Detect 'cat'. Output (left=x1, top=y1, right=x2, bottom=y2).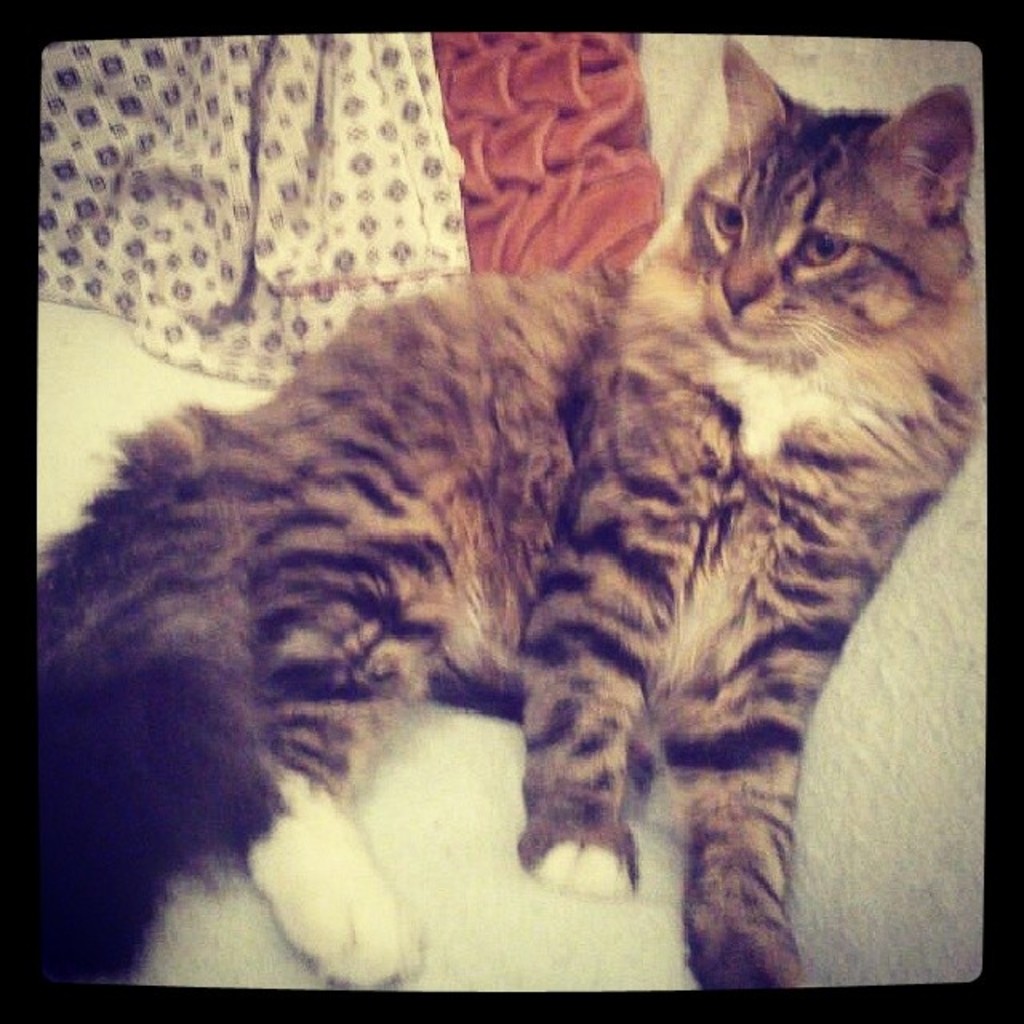
(left=27, top=26, right=984, bottom=997).
